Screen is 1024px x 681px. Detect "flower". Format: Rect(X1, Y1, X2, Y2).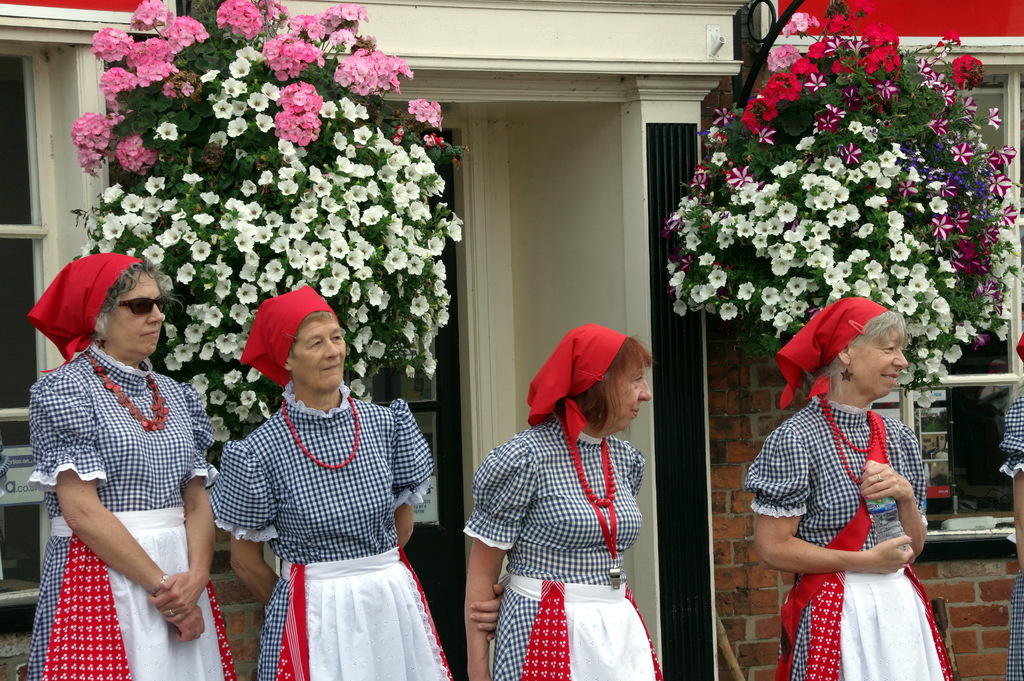
Rect(984, 147, 996, 165).
